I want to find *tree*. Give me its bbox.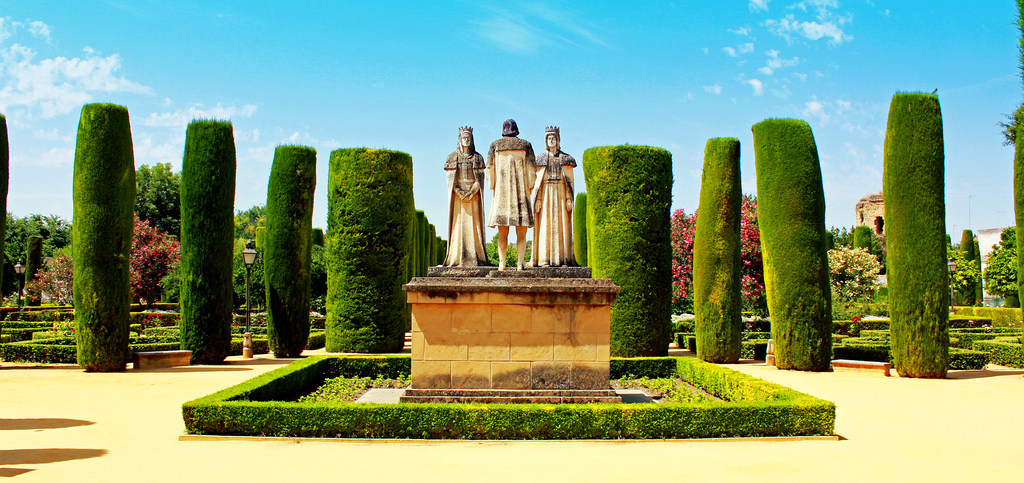
[128, 158, 192, 234].
